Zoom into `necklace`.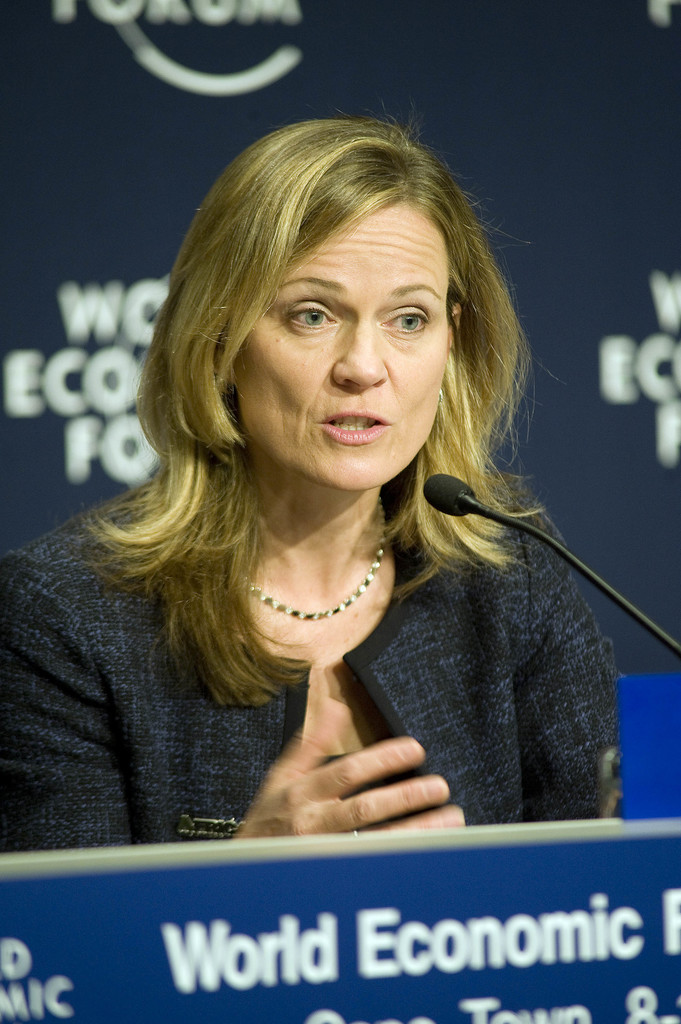
Zoom target: (245,495,384,622).
